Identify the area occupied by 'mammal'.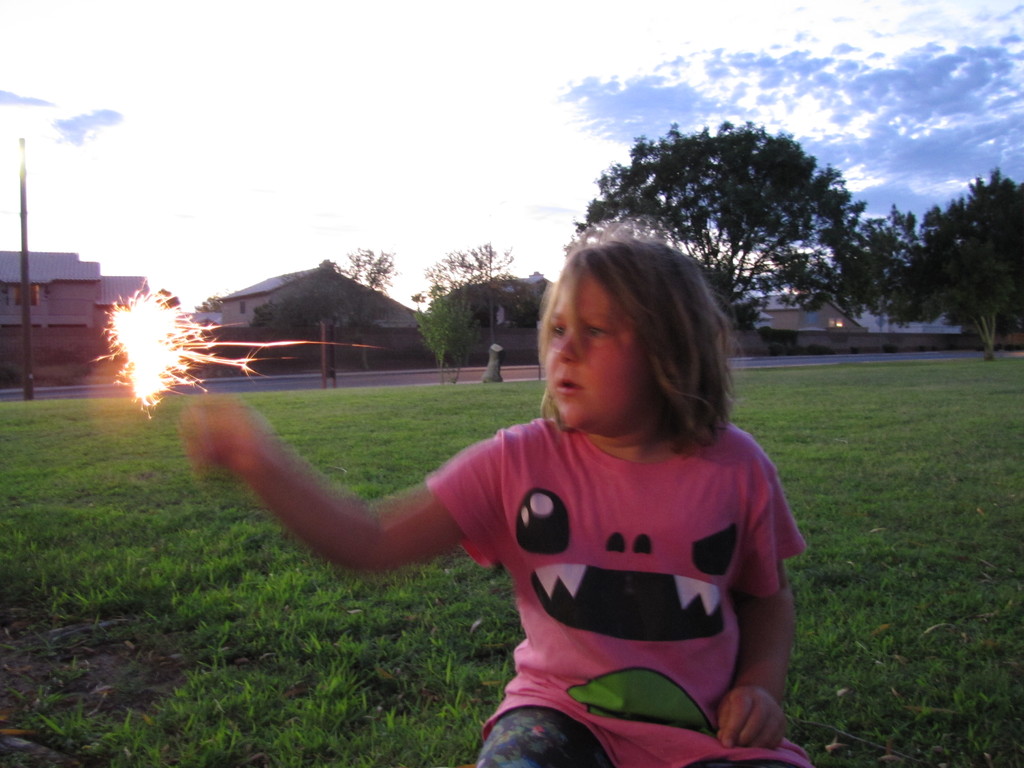
Area: (161,221,826,767).
